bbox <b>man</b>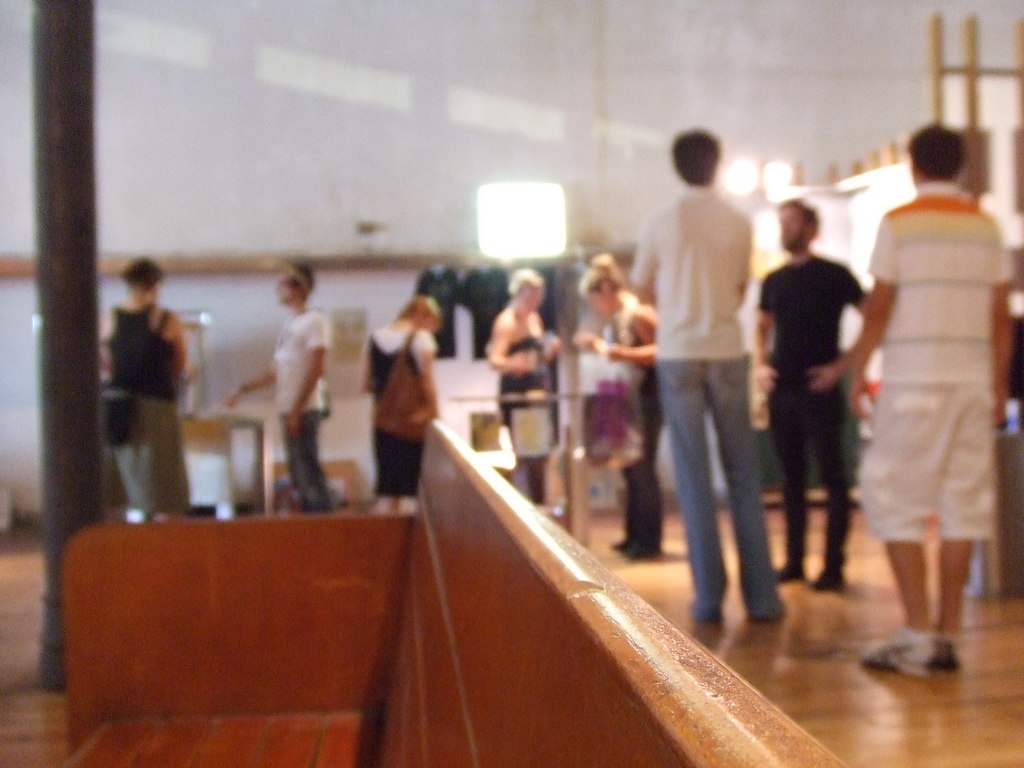
{"left": 853, "top": 122, "right": 1014, "bottom": 679}
